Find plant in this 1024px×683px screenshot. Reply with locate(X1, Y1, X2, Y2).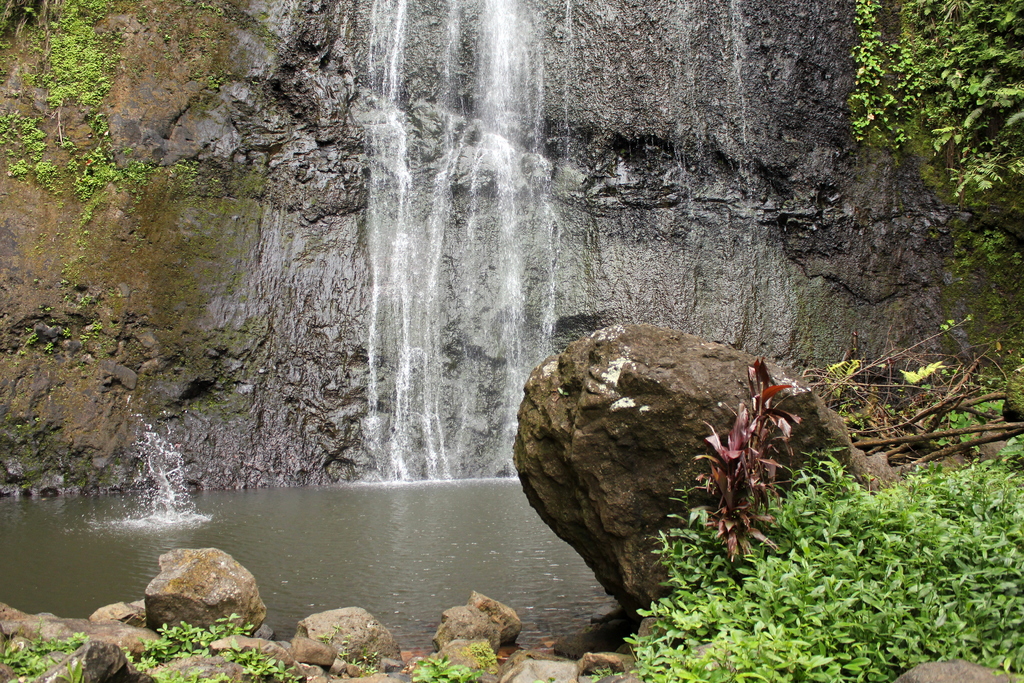
locate(309, 622, 387, 682).
